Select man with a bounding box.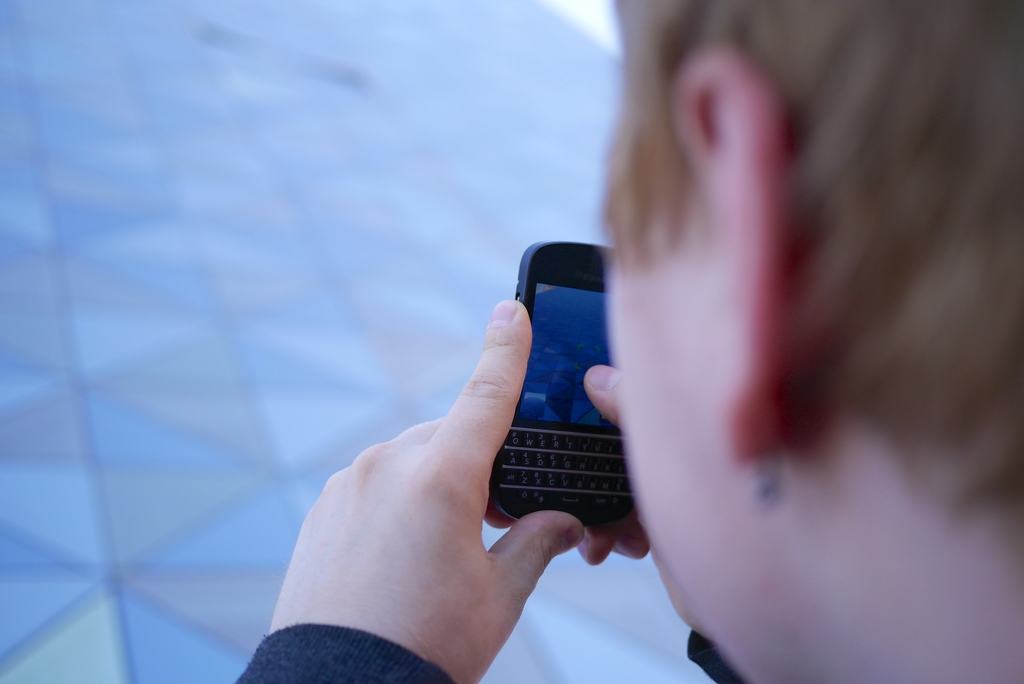
bbox=(299, 24, 1019, 670).
